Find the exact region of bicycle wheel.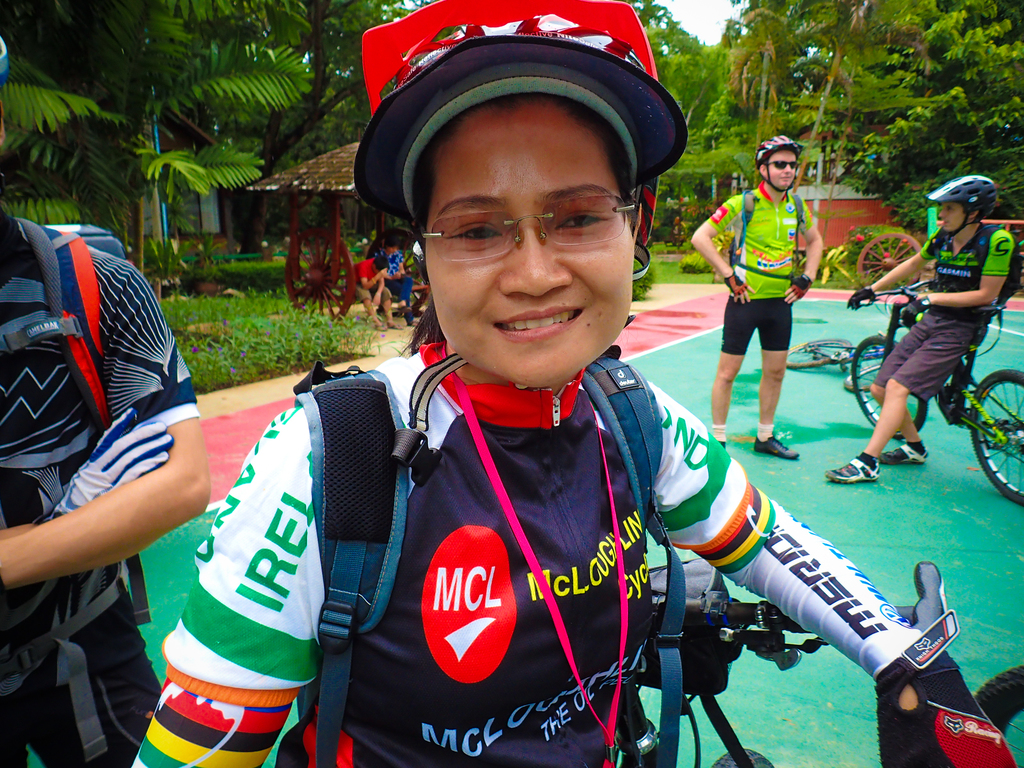
Exact region: 972/371/1023/502.
